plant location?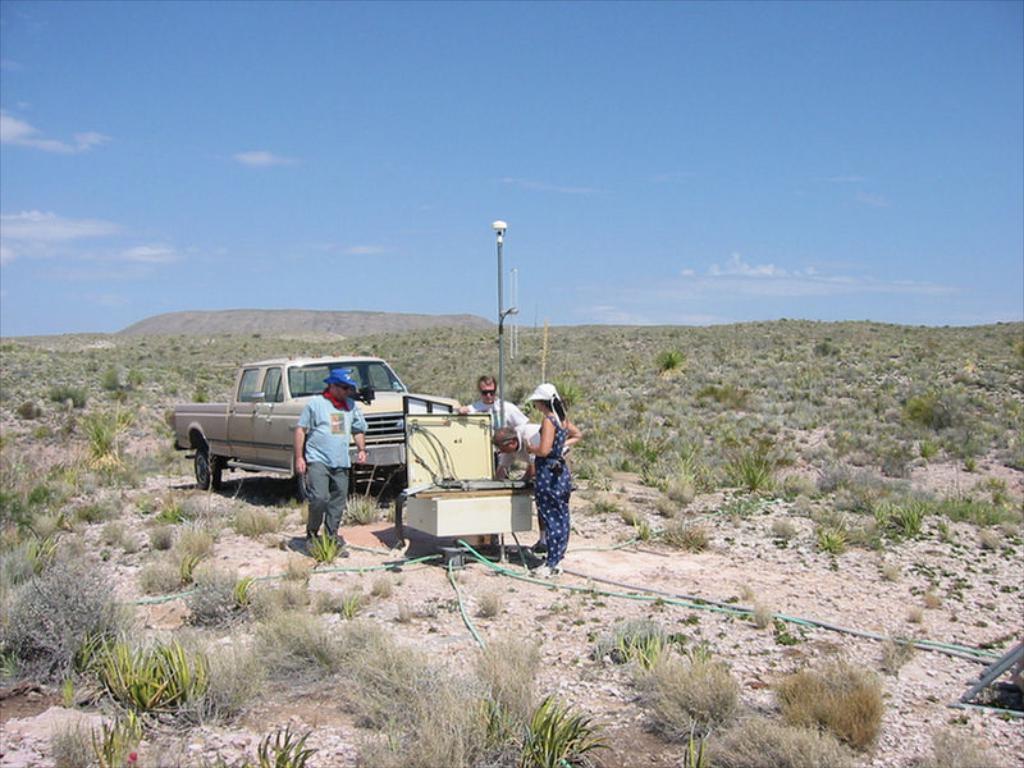
region(397, 596, 416, 625)
